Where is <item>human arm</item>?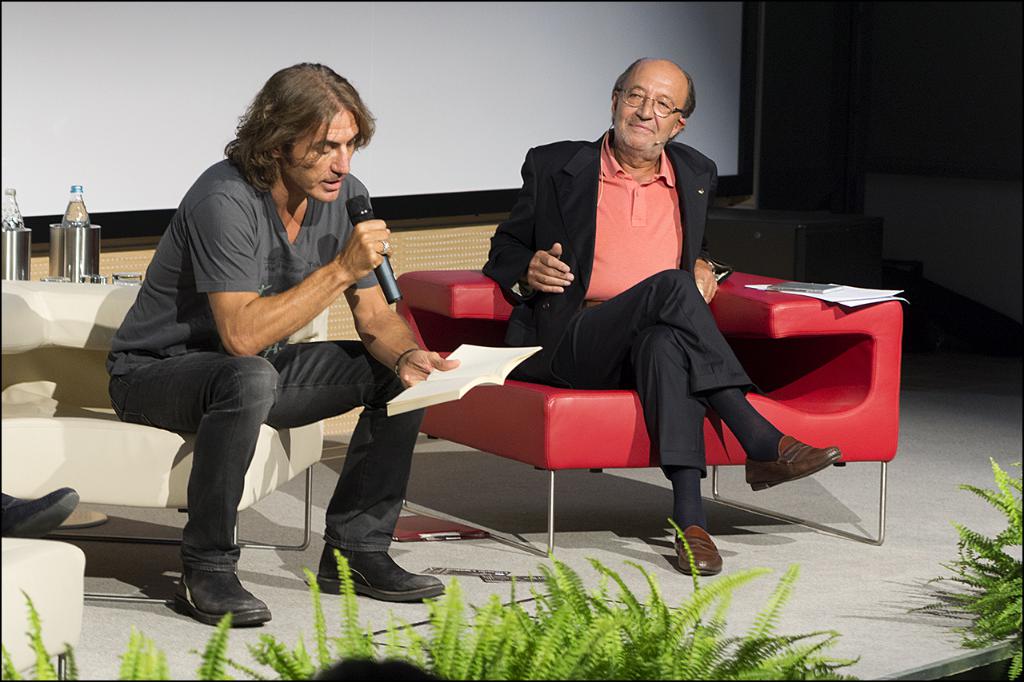
rect(199, 228, 393, 370).
